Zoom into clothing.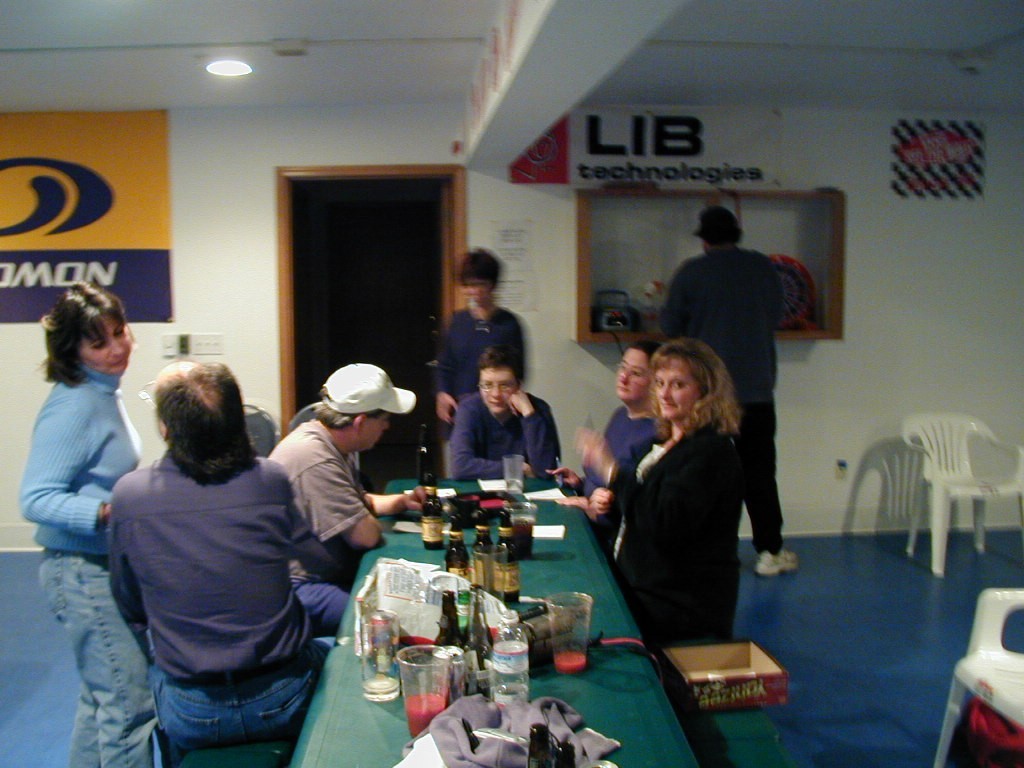
Zoom target: pyautogui.locateOnScreen(105, 454, 333, 767).
